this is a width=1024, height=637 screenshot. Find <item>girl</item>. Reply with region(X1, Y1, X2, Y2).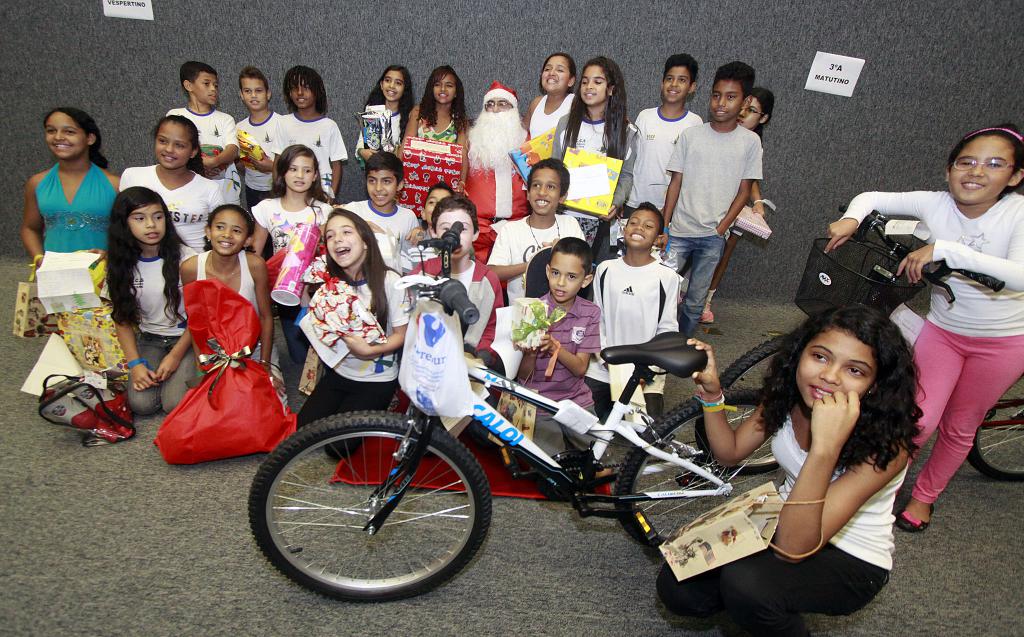
region(397, 64, 470, 227).
